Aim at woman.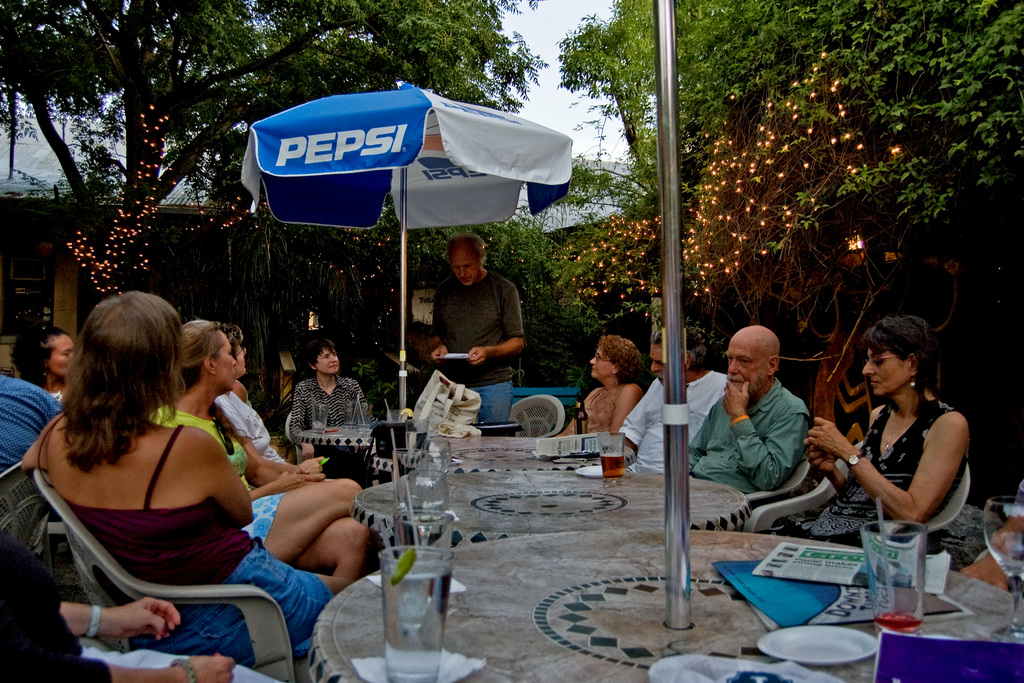
Aimed at box=[289, 340, 373, 491].
